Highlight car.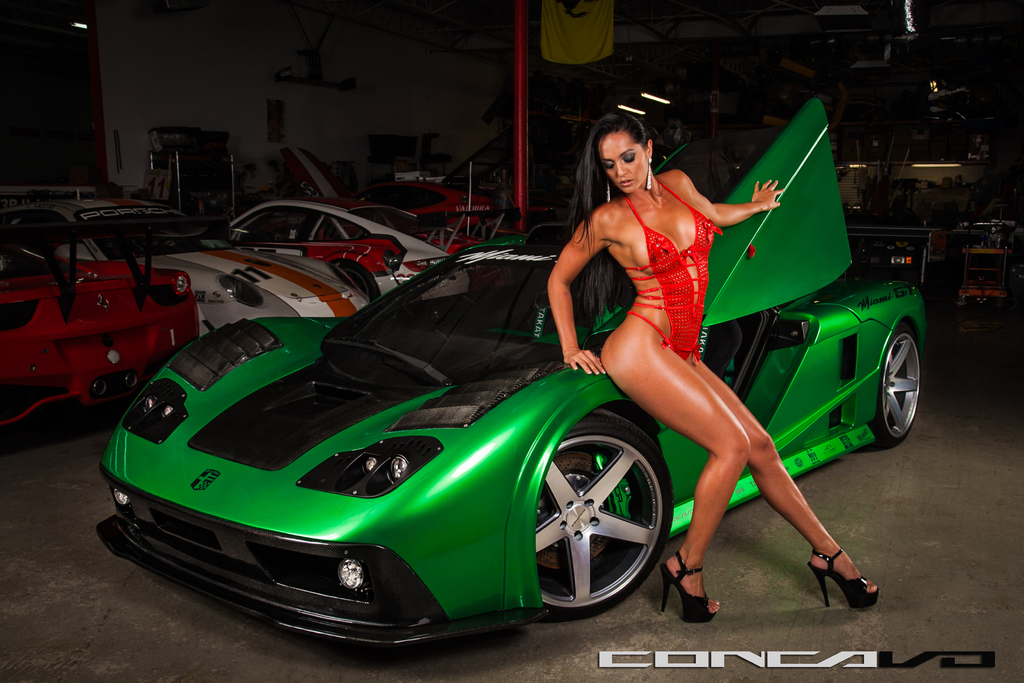
Highlighted region: (0, 218, 229, 449).
